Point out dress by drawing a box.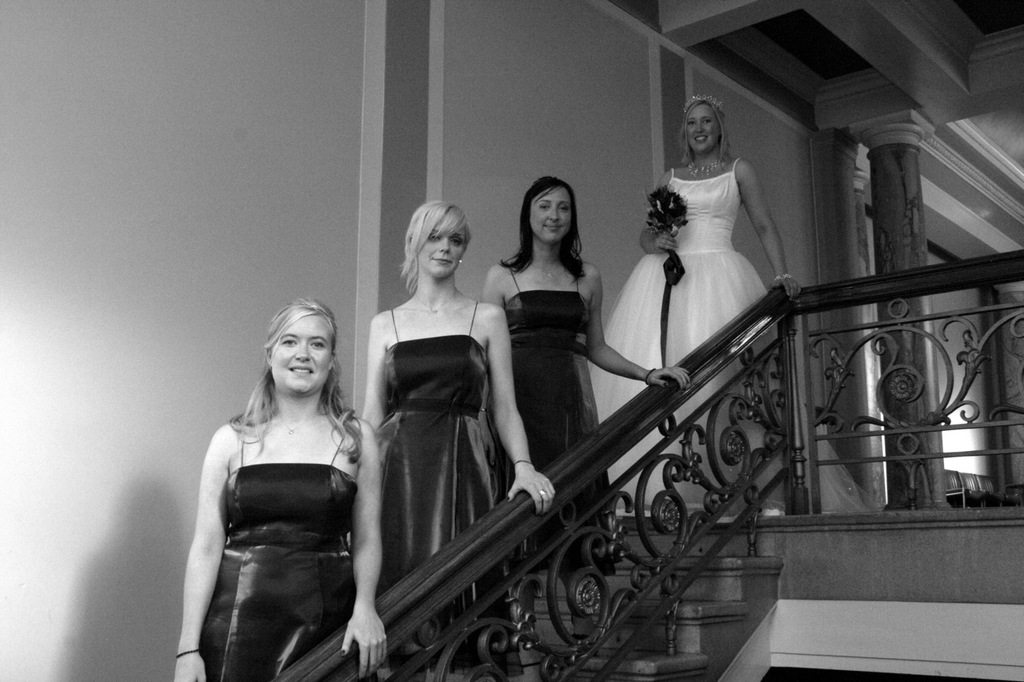
{"left": 505, "top": 265, "right": 618, "bottom": 577}.
